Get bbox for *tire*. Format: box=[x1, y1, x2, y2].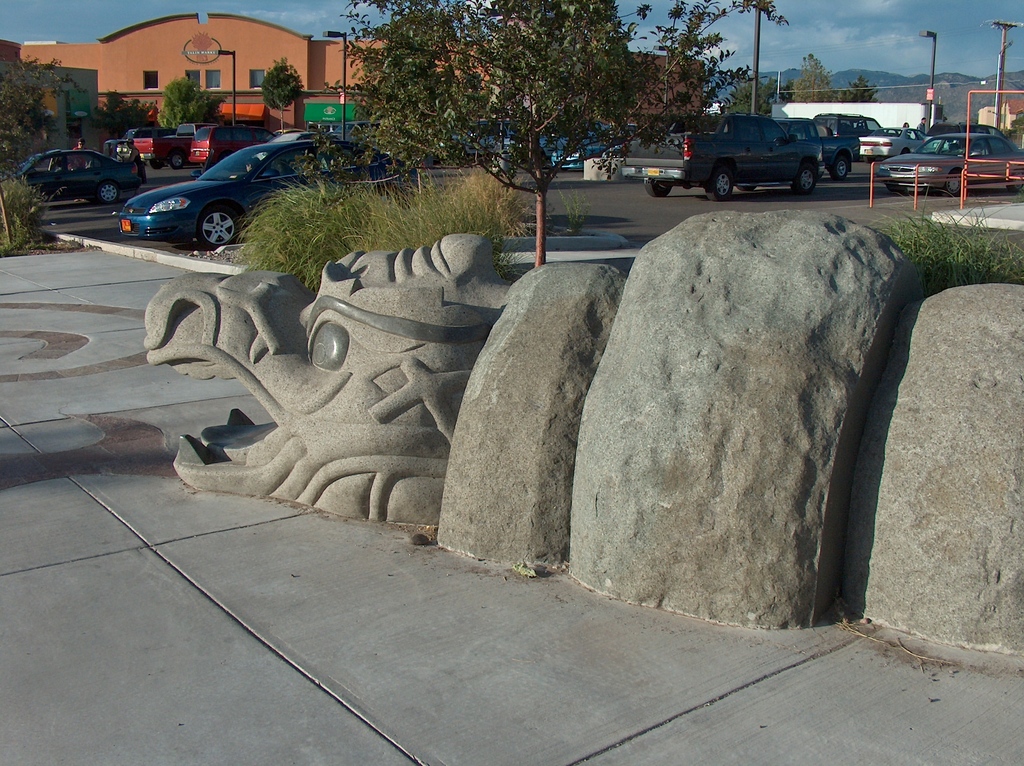
box=[645, 179, 674, 198].
